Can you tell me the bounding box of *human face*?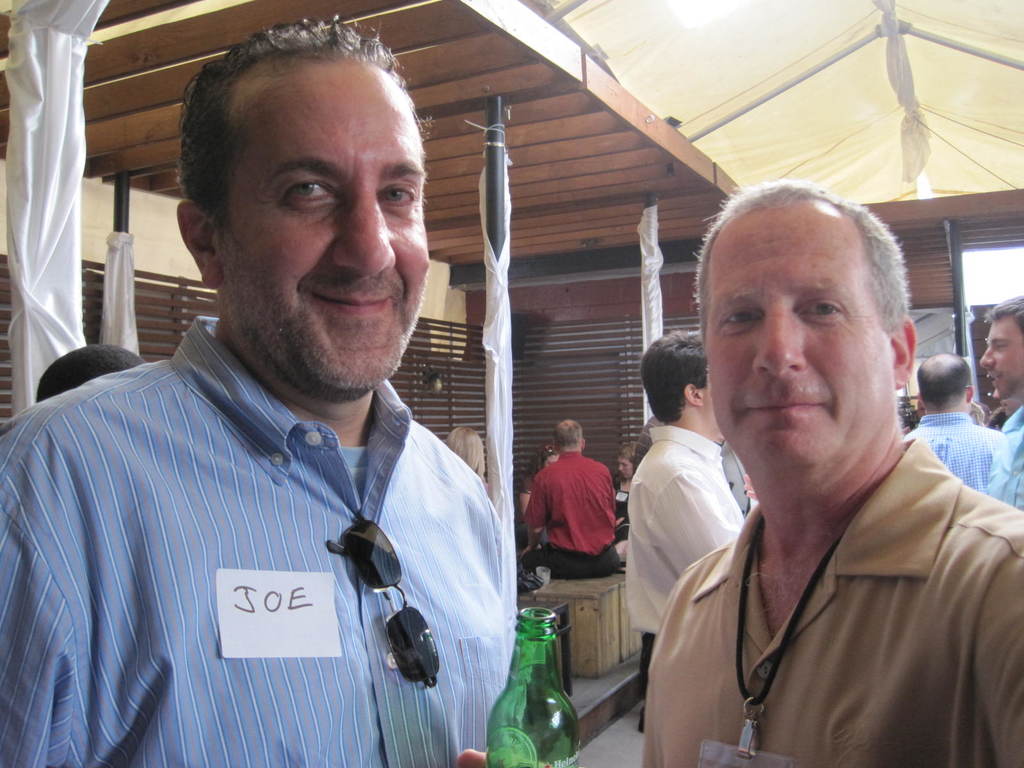
[x1=703, y1=218, x2=893, y2=472].
